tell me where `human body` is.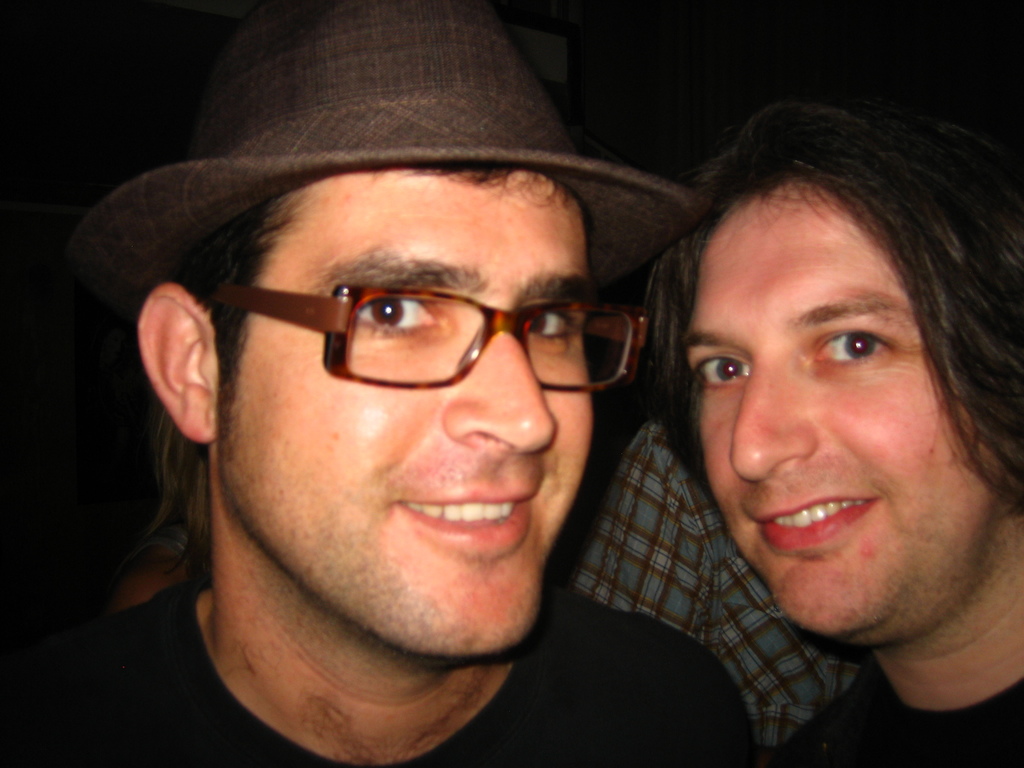
`human body` is at (x1=638, y1=85, x2=1023, y2=765).
